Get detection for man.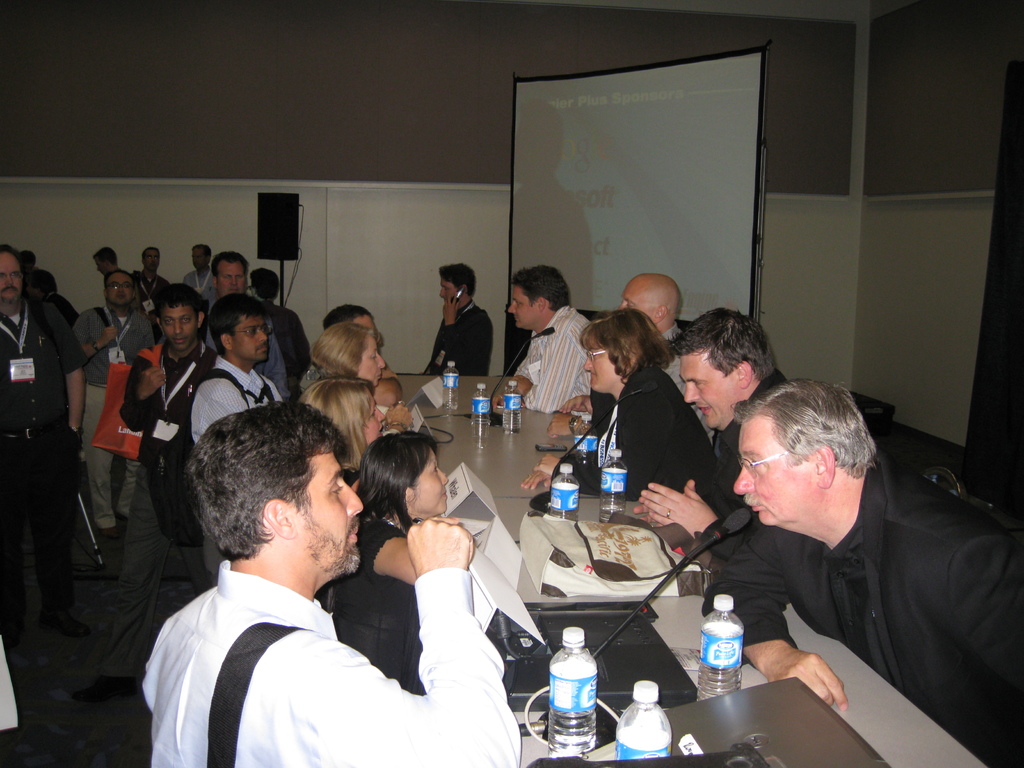
Detection: [x1=0, y1=243, x2=91, y2=633].
